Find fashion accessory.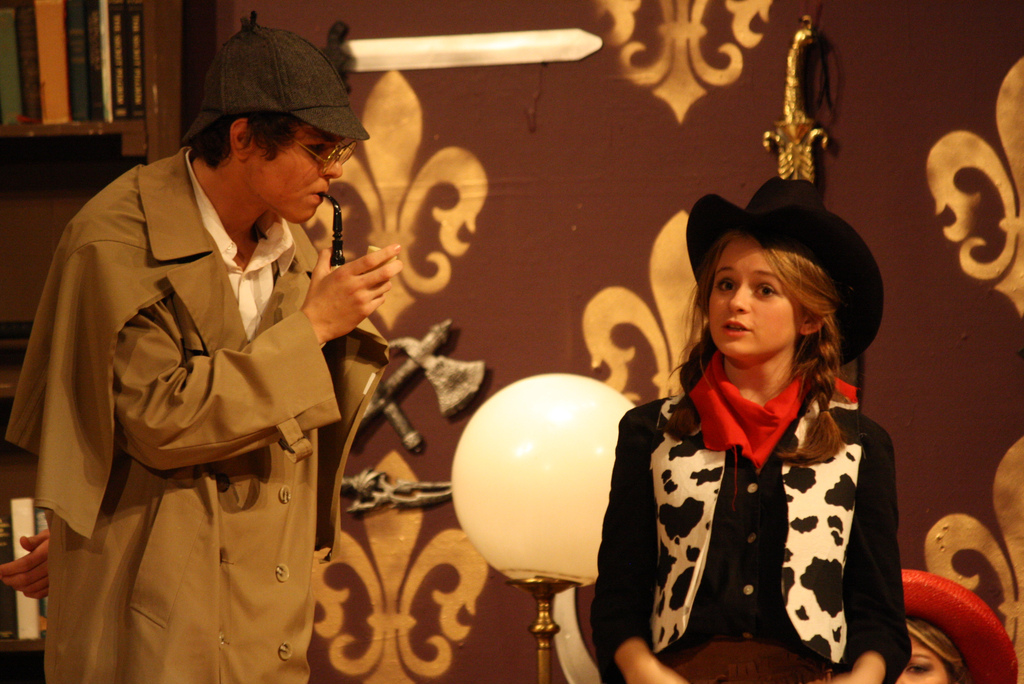
<bbox>684, 172, 887, 364</bbox>.
